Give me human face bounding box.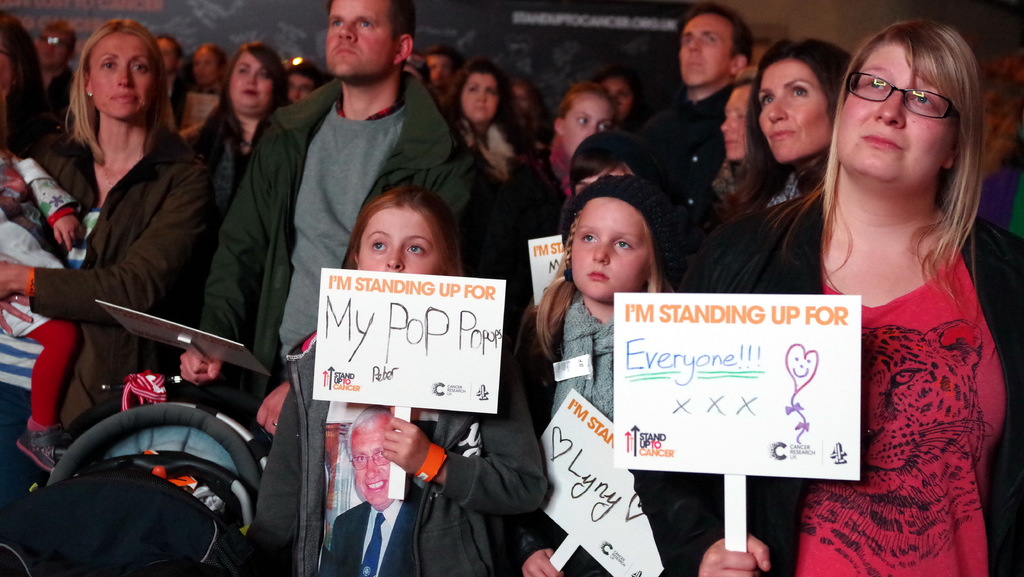
327/3/398/79.
